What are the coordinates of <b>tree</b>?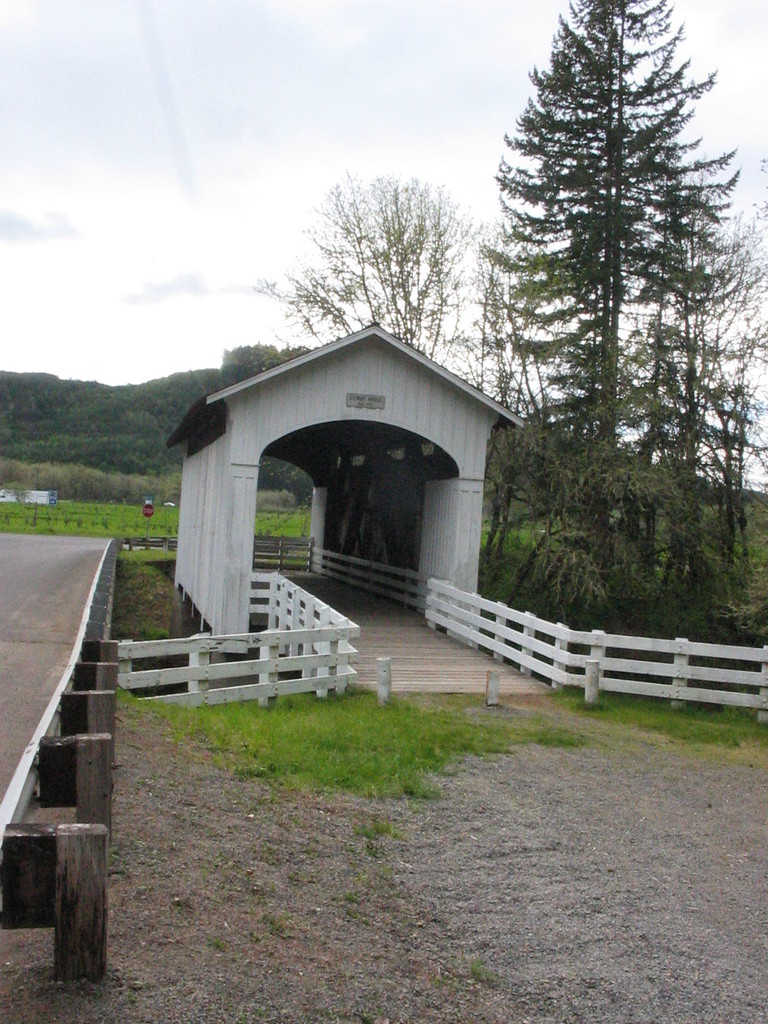
box=[268, 175, 499, 378].
